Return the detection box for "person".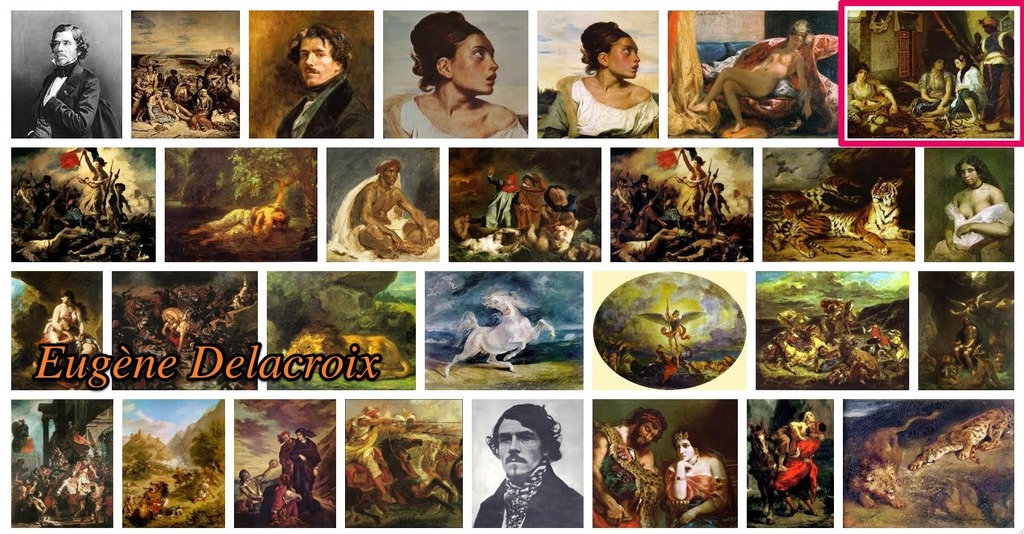
bbox(44, 289, 83, 353).
